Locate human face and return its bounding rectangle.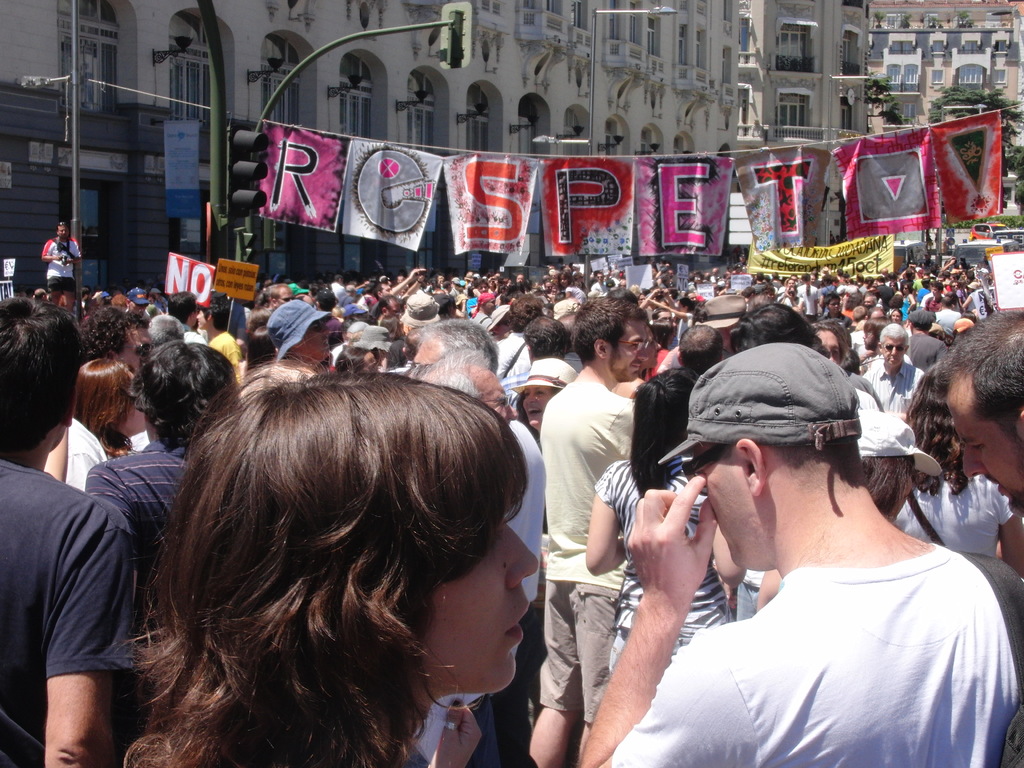
Rect(421, 506, 540, 688).
